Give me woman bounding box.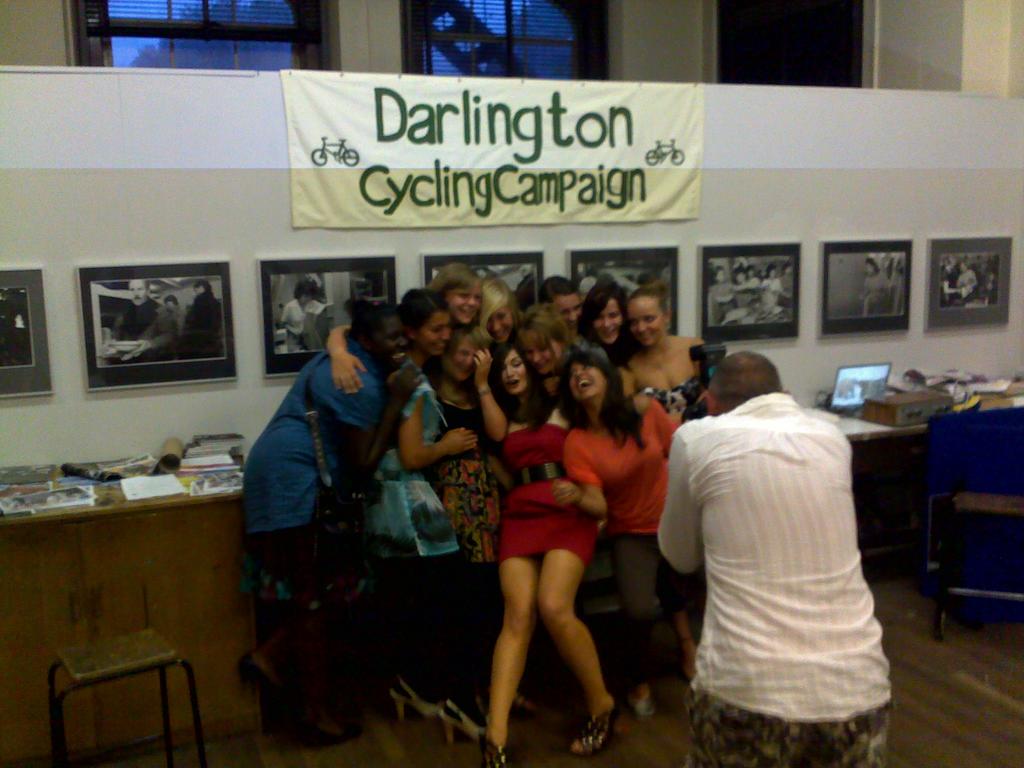
348/289/497/748.
